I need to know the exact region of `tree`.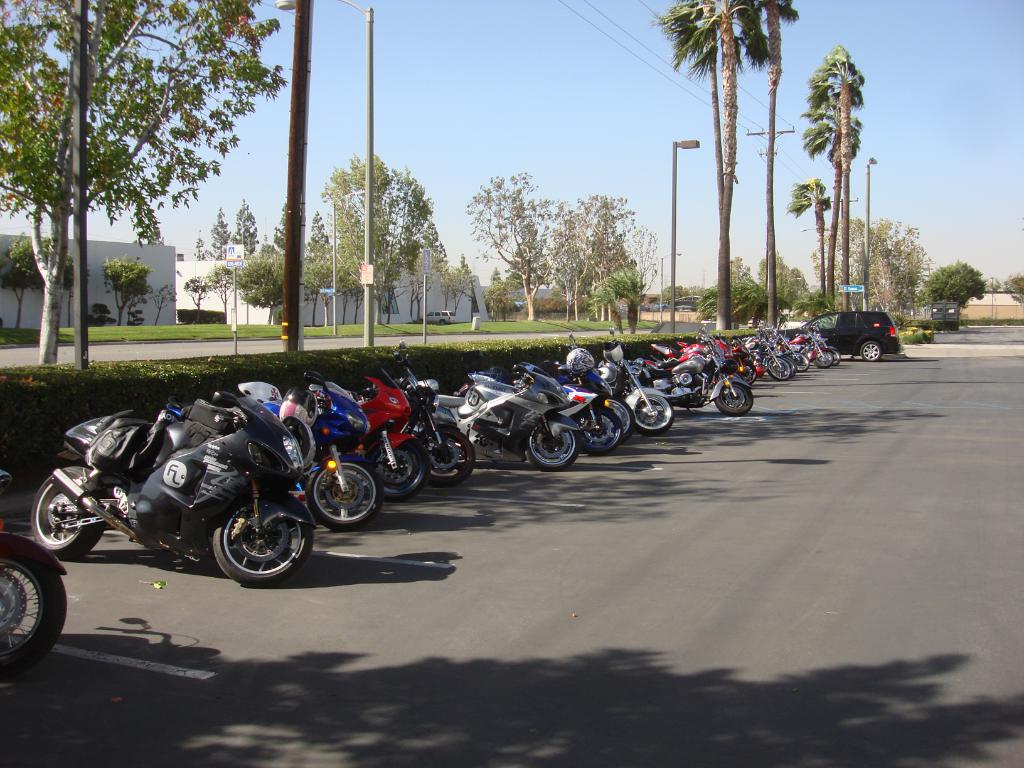
Region: bbox(6, 8, 291, 368).
